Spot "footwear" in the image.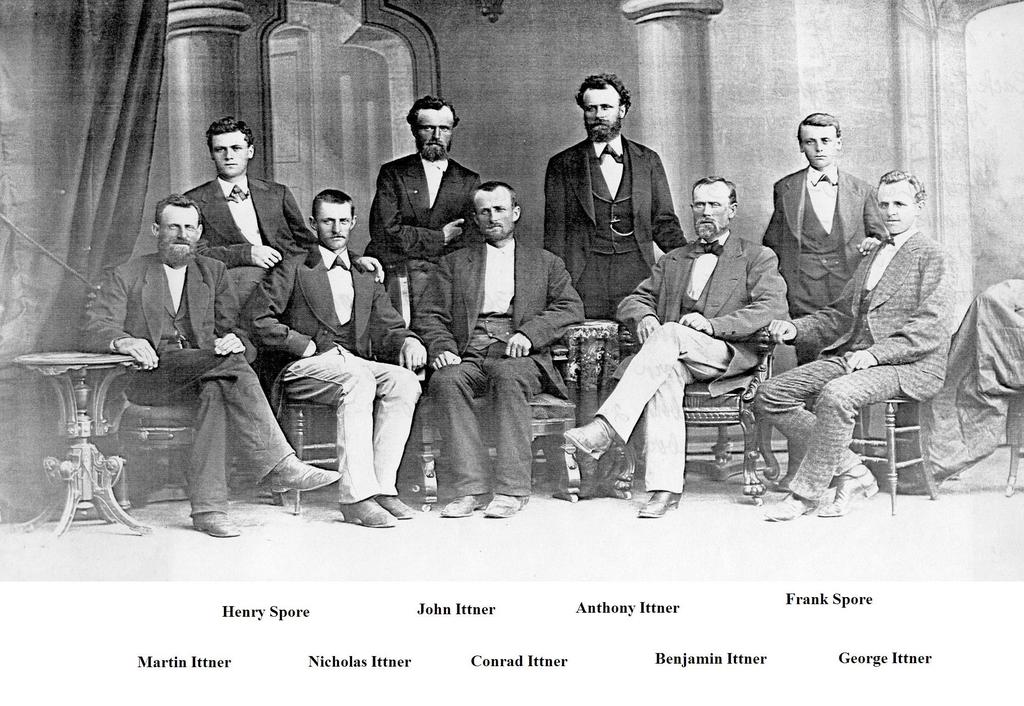
"footwear" found at left=563, top=419, right=612, bottom=462.
